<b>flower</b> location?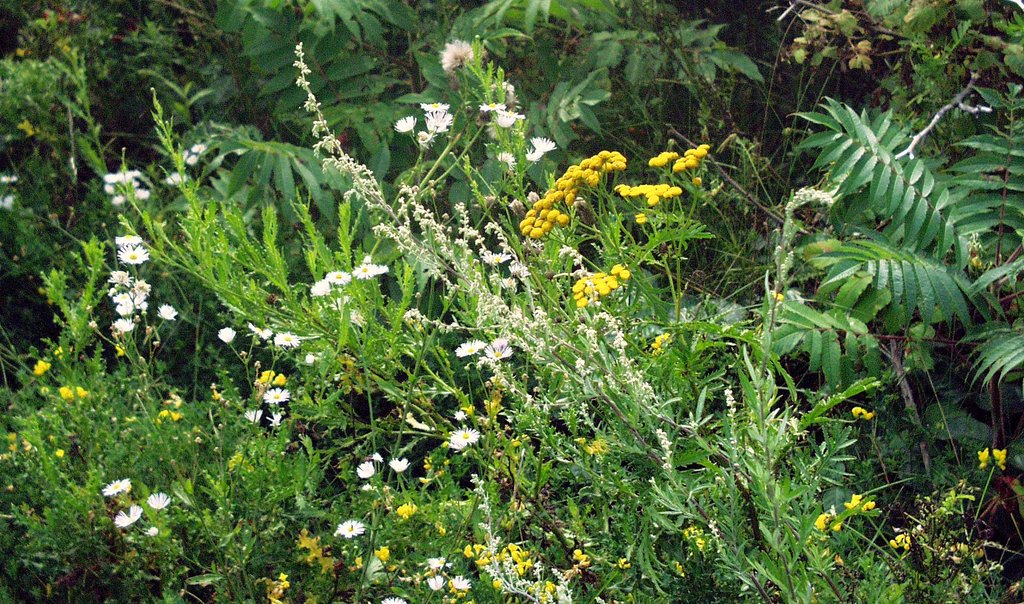
box(382, 593, 404, 603)
